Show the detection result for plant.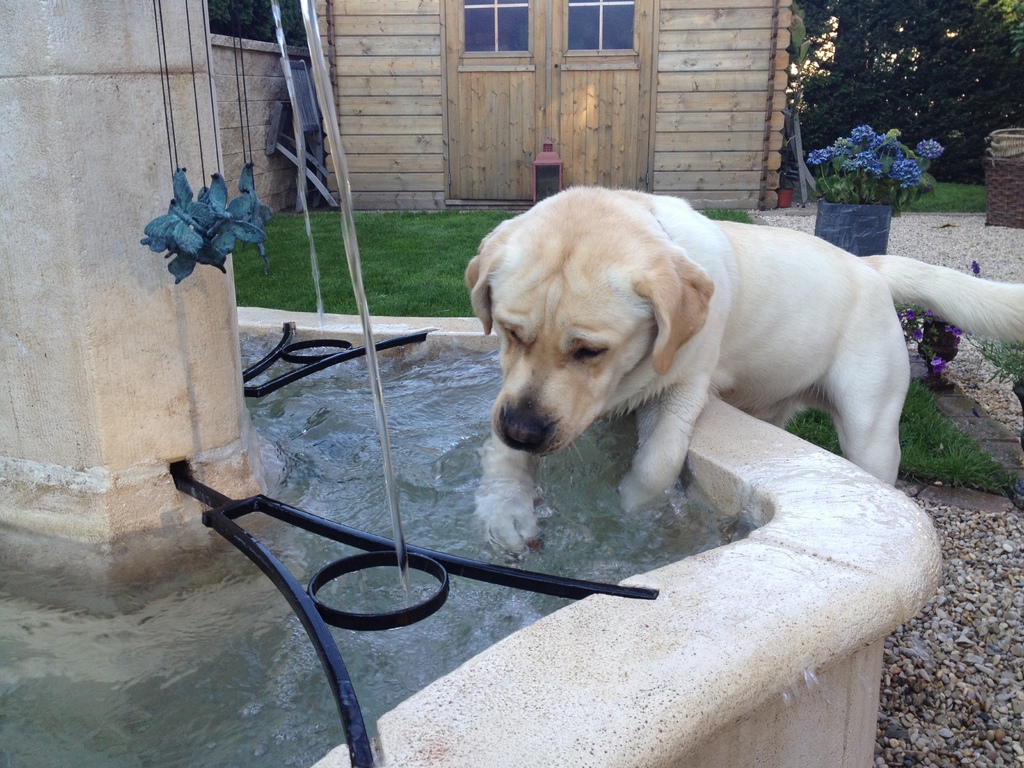
887, 311, 954, 378.
